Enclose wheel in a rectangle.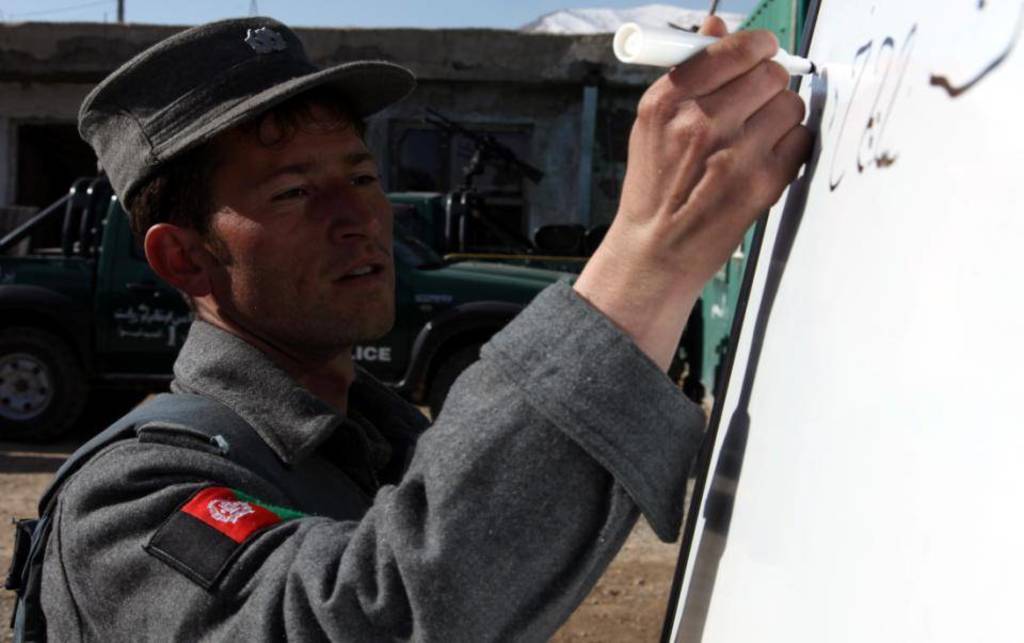
left=0, top=310, right=79, bottom=441.
